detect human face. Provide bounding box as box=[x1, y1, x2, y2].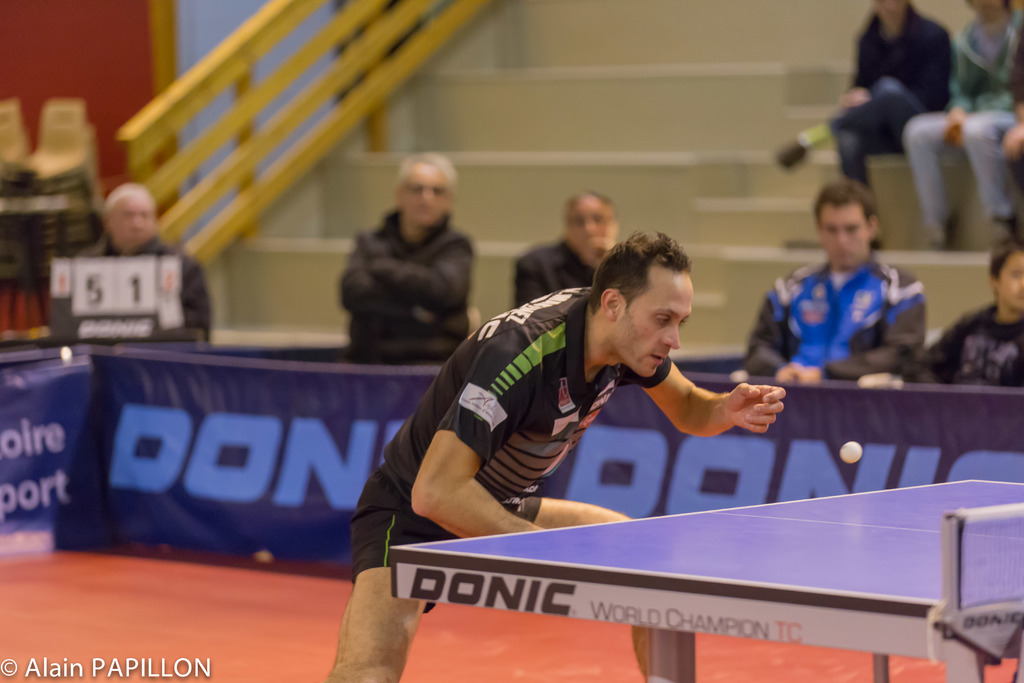
box=[106, 194, 162, 248].
